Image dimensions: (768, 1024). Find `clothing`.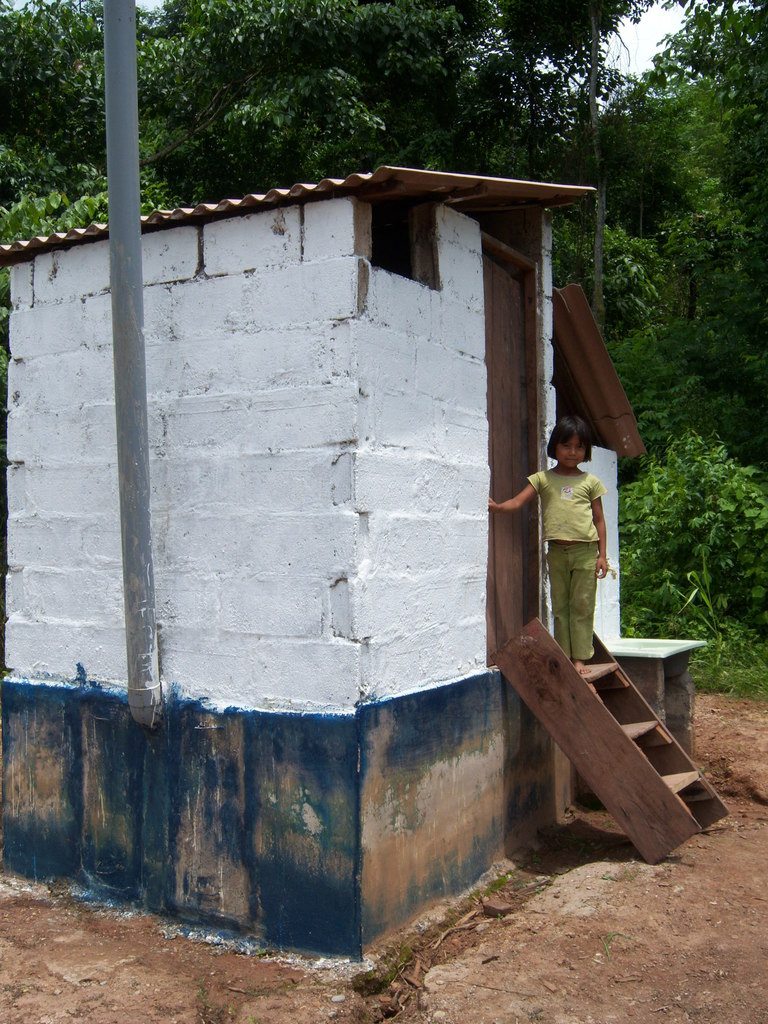
x1=526 y1=458 x2=596 y2=661.
